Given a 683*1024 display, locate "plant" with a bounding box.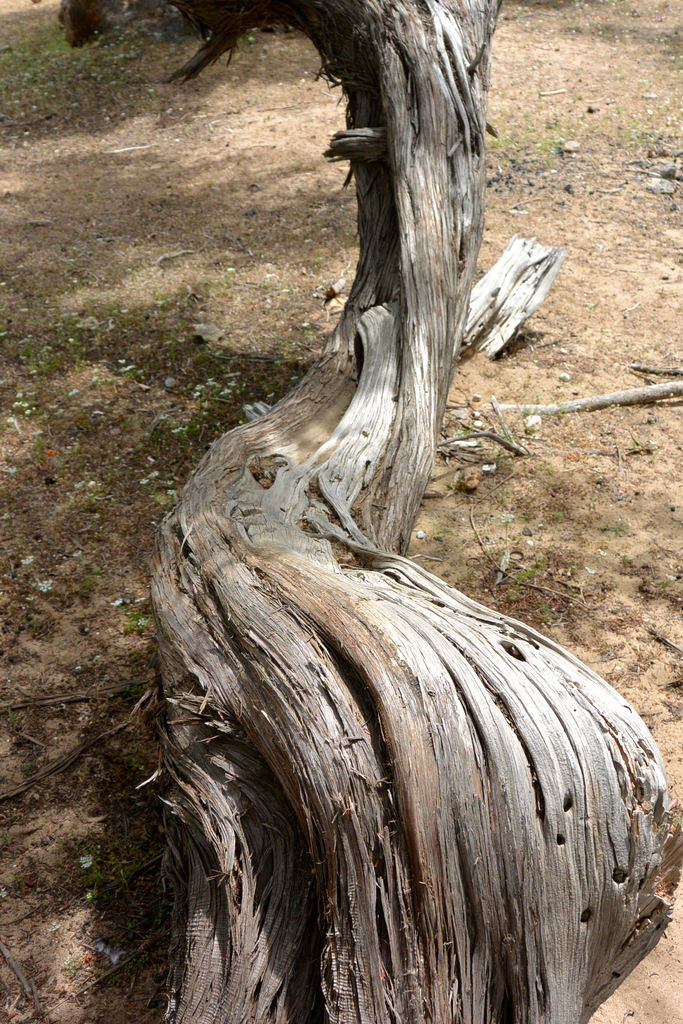
Located: 504, 588, 520, 603.
